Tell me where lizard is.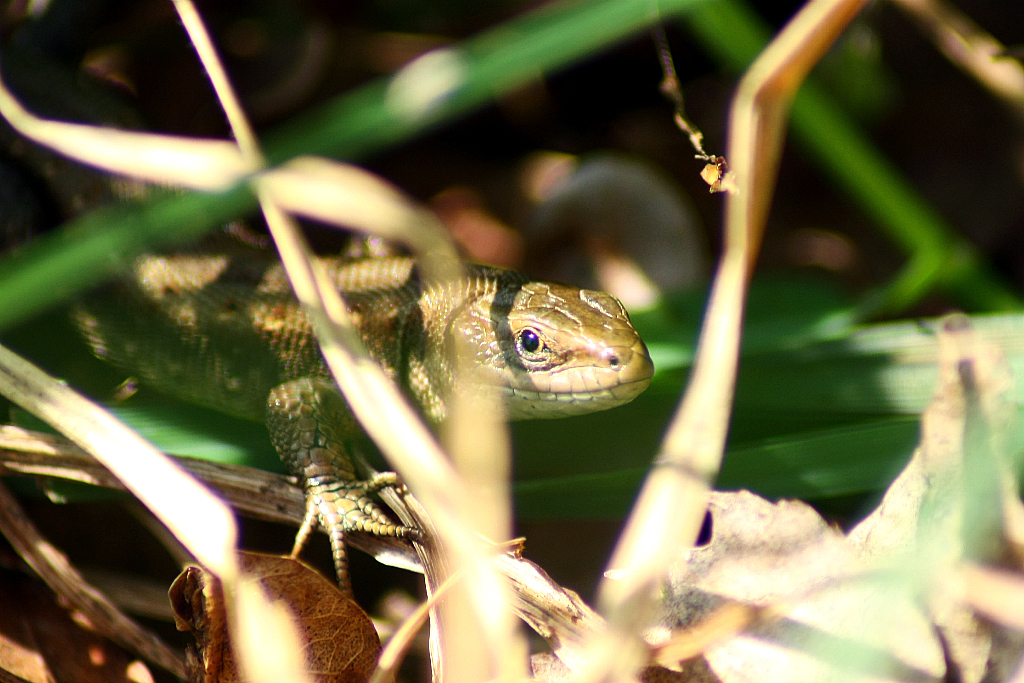
lizard is at <box>69,248,654,591</box>.
